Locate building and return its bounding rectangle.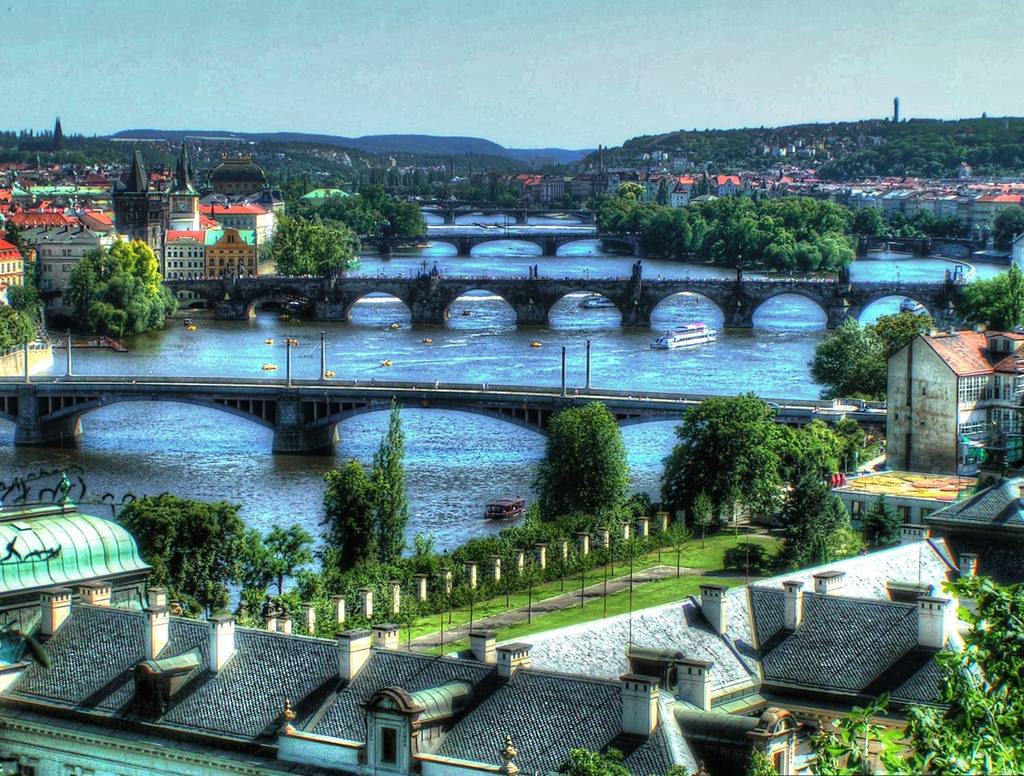
box(166, 226, 205, 304).
